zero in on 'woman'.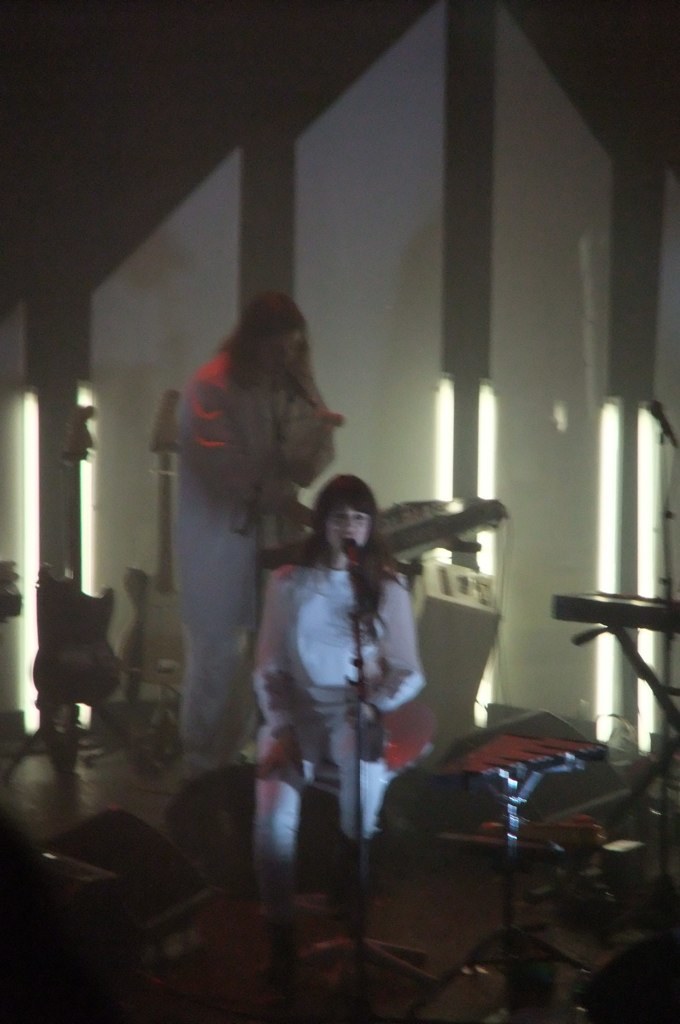
Zeroed in: left=246, top=479, right=425, bottom=979.
